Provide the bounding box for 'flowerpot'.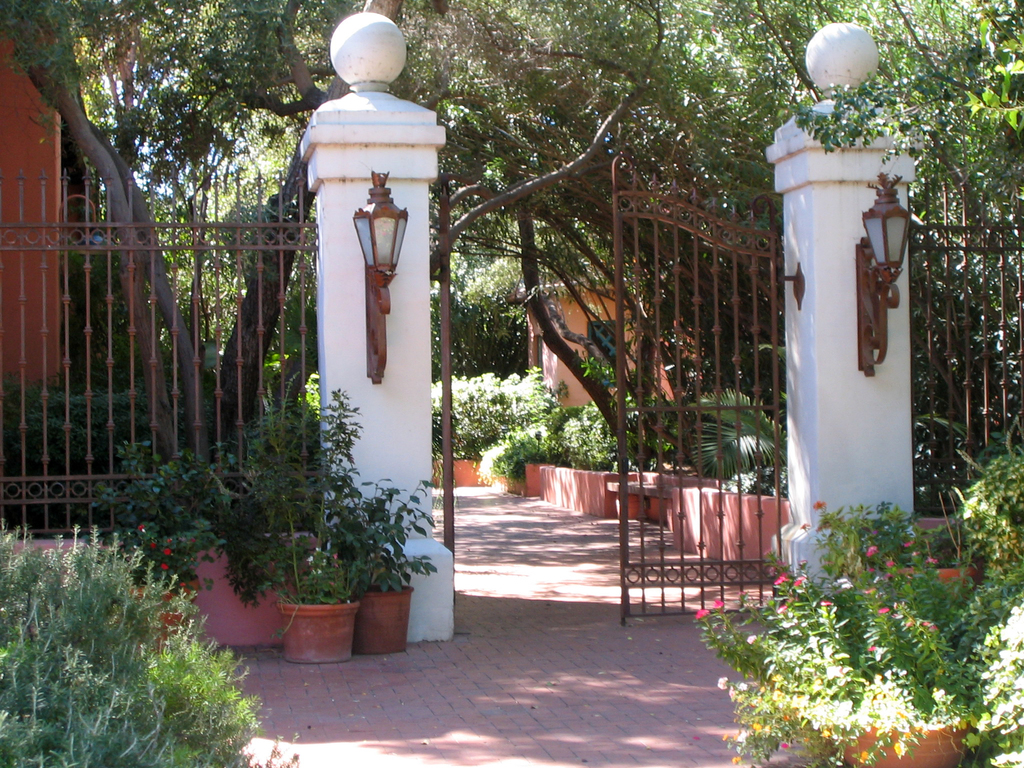
{"x1": 345, "y1": 583, "x2": 413, "y2": 655}.
